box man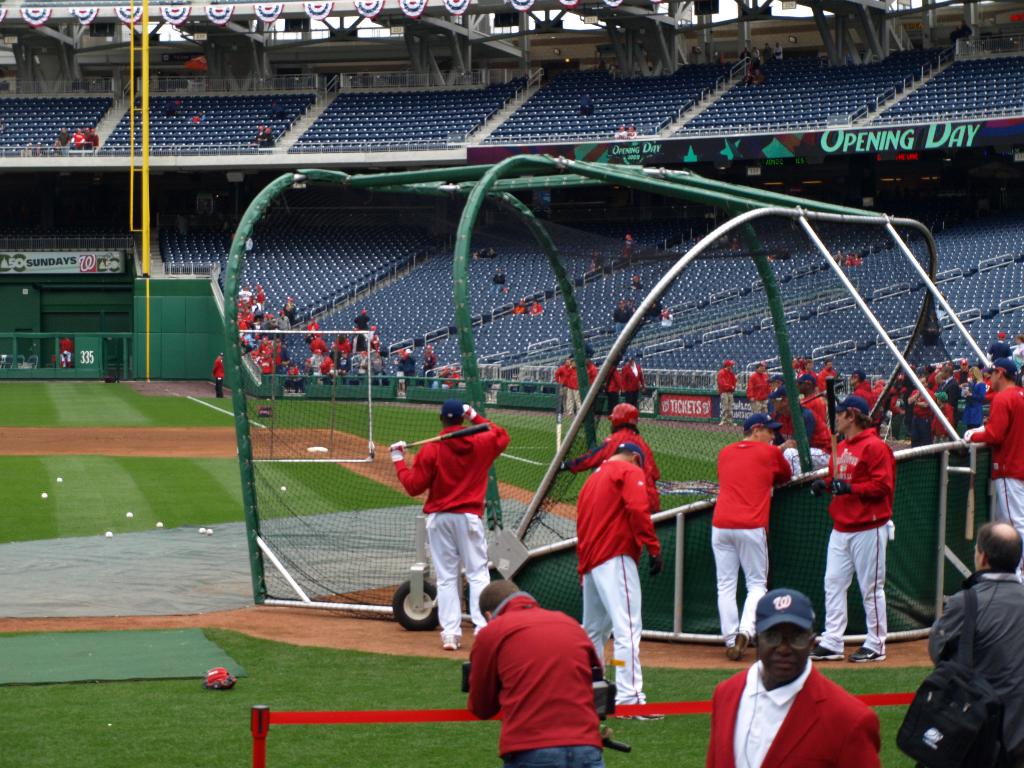
bbox=(271, 102, 284, 118)
